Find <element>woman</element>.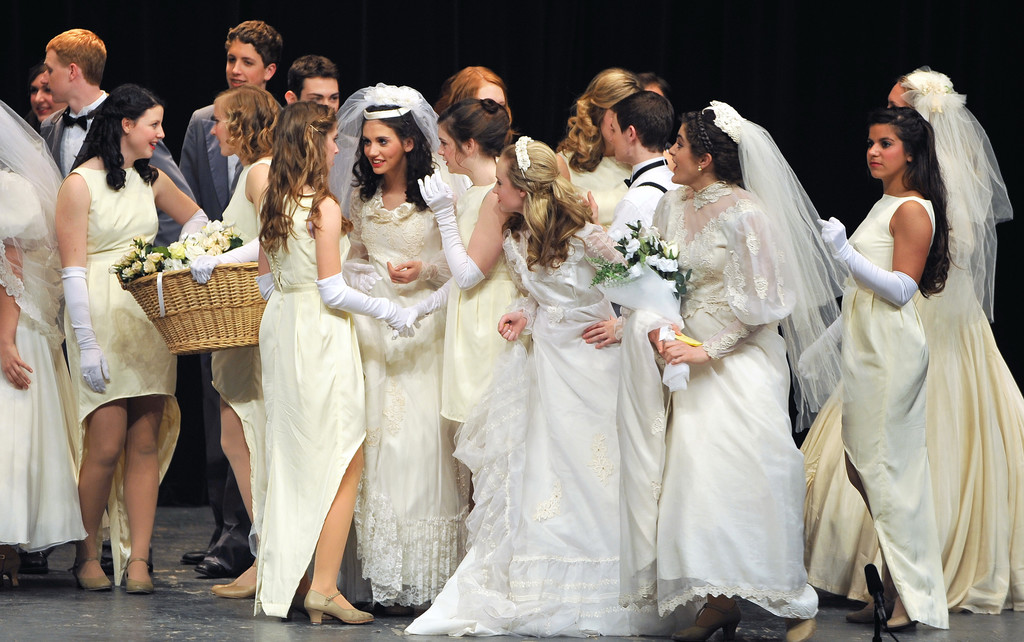
(left=435, top=63, right=517, bottom=133).
